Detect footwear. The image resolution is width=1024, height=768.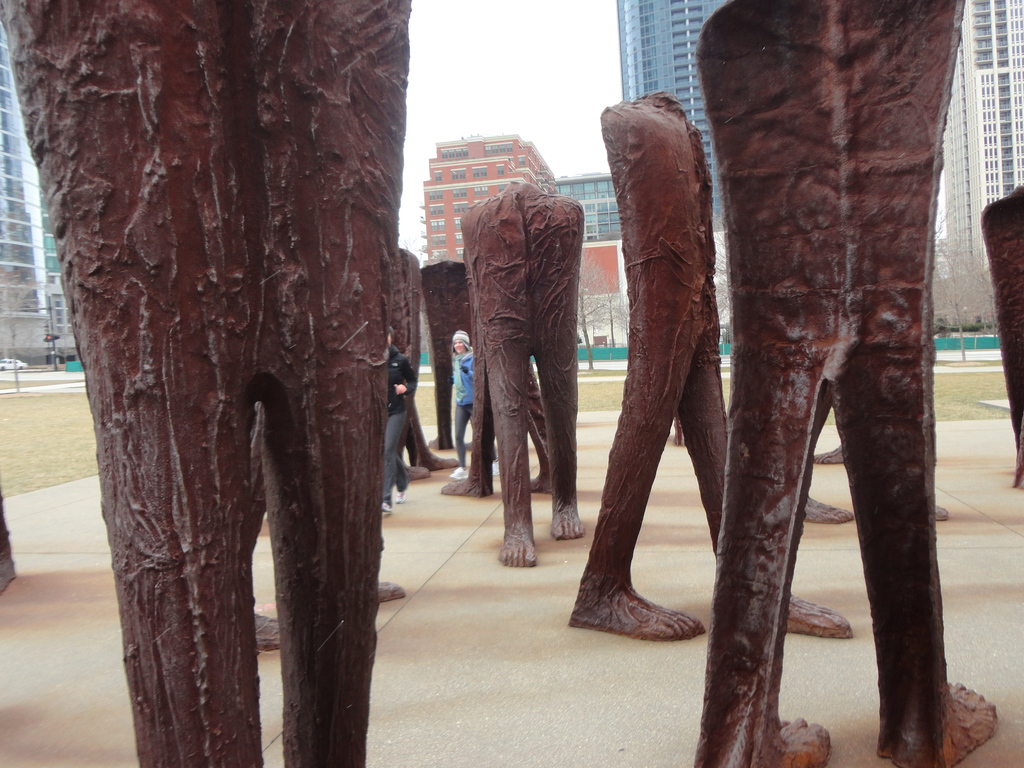
bbox(393, 482, 412, 503).
